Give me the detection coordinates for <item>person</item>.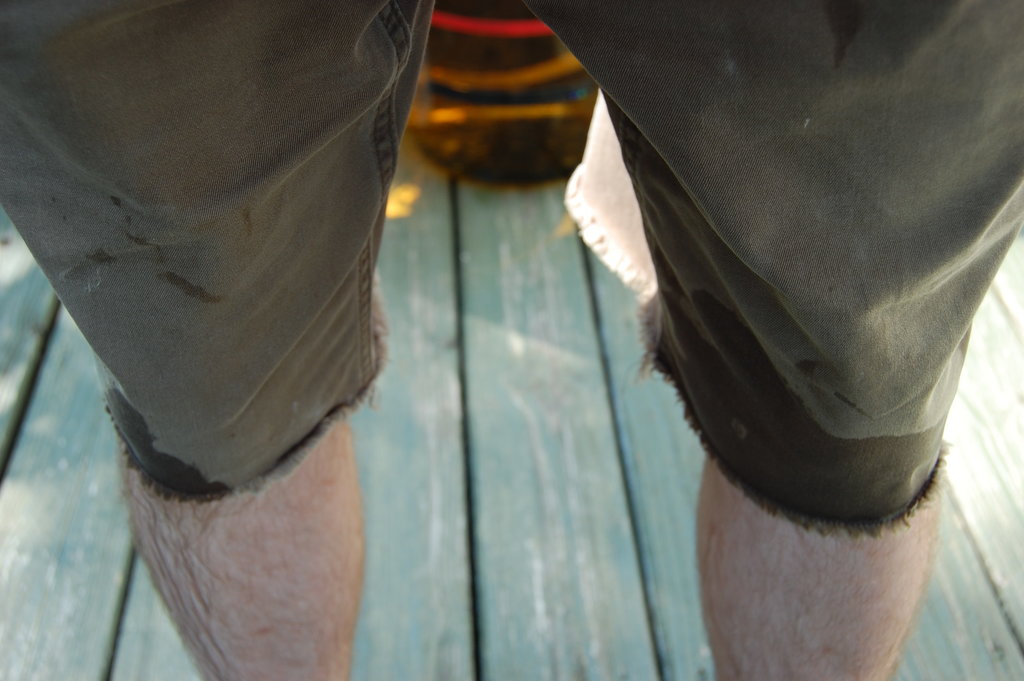
0,4,1023,674.
